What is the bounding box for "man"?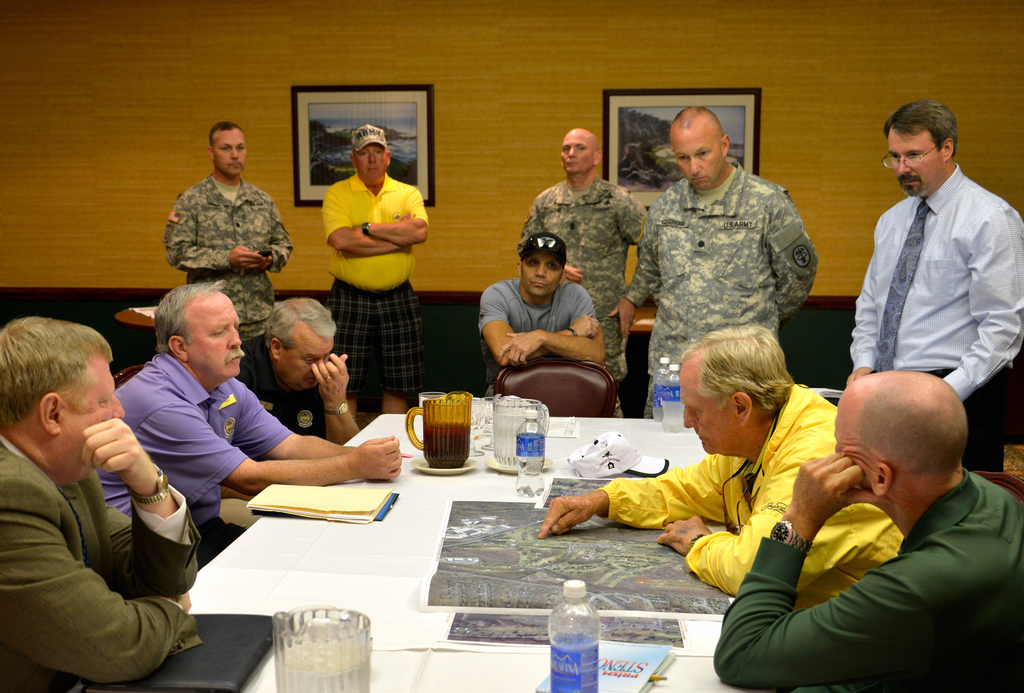
select_region(326, 129, 429, 421).
